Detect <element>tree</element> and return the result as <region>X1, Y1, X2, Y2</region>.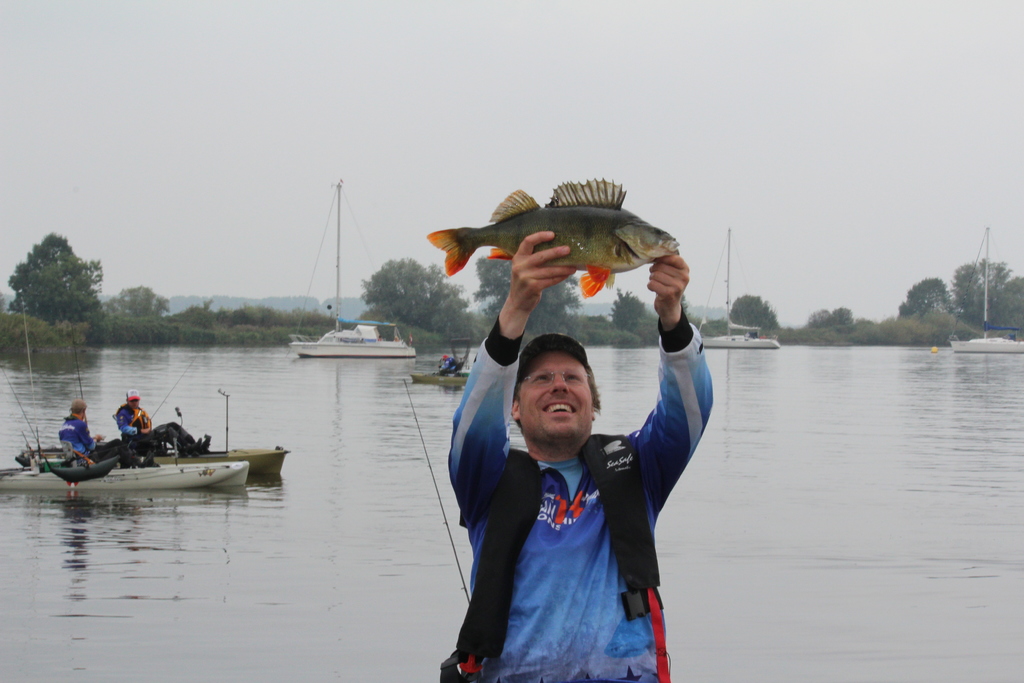
<region>806, 308, 829, 322</region>.
